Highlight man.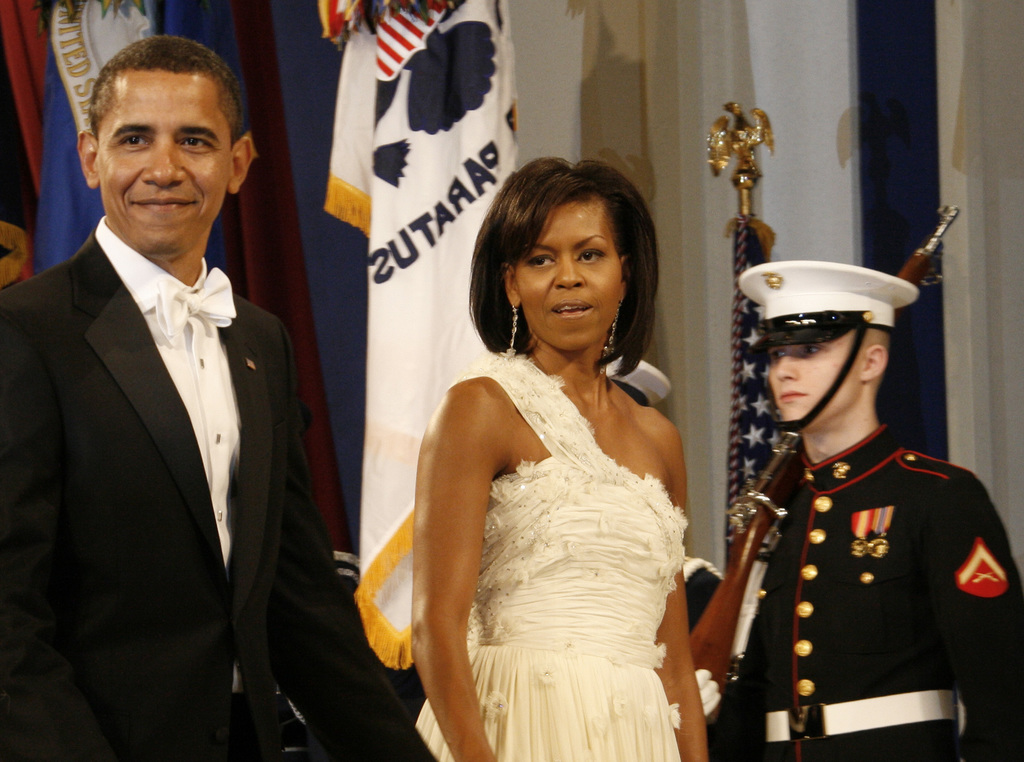
Highlighted region: [x1=696, y1=222, x2=1023, y2=761].
